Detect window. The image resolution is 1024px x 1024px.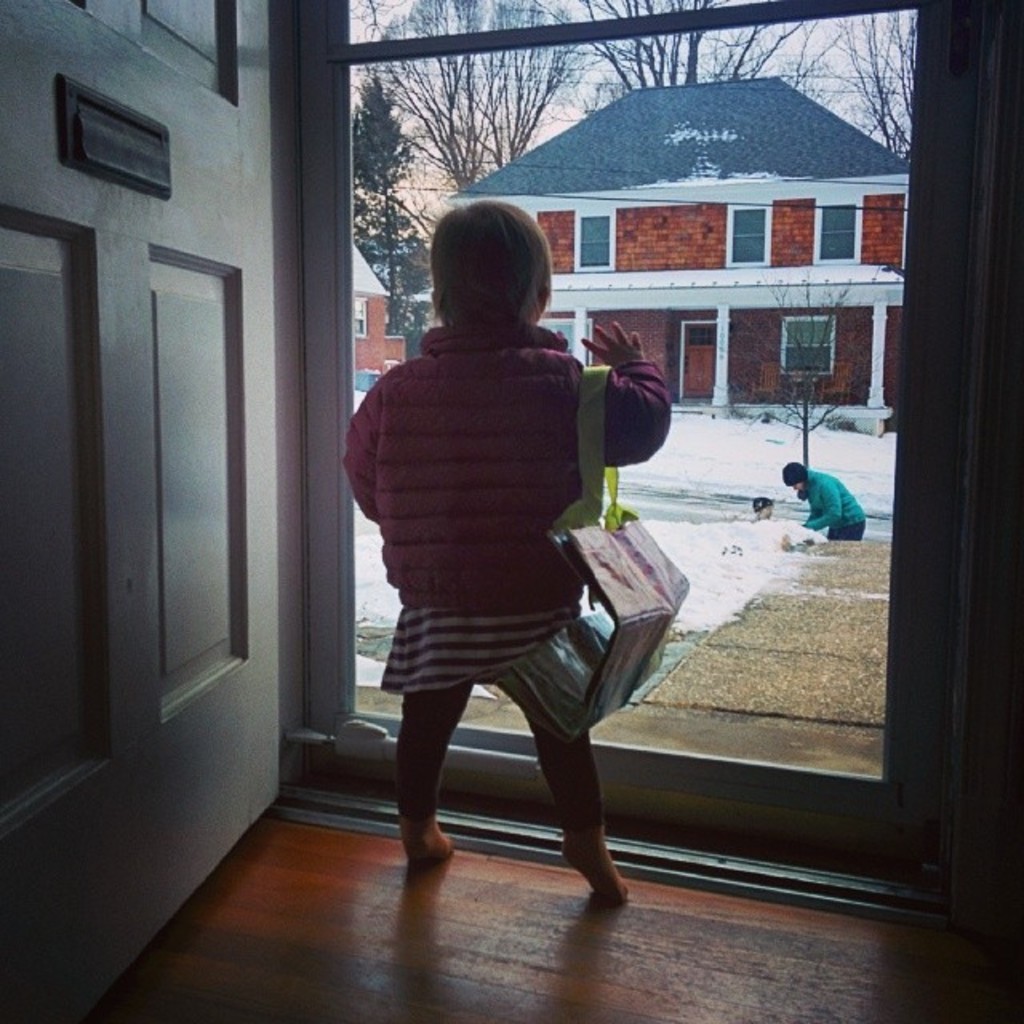
bbox=(816, 200, 861, 264).
